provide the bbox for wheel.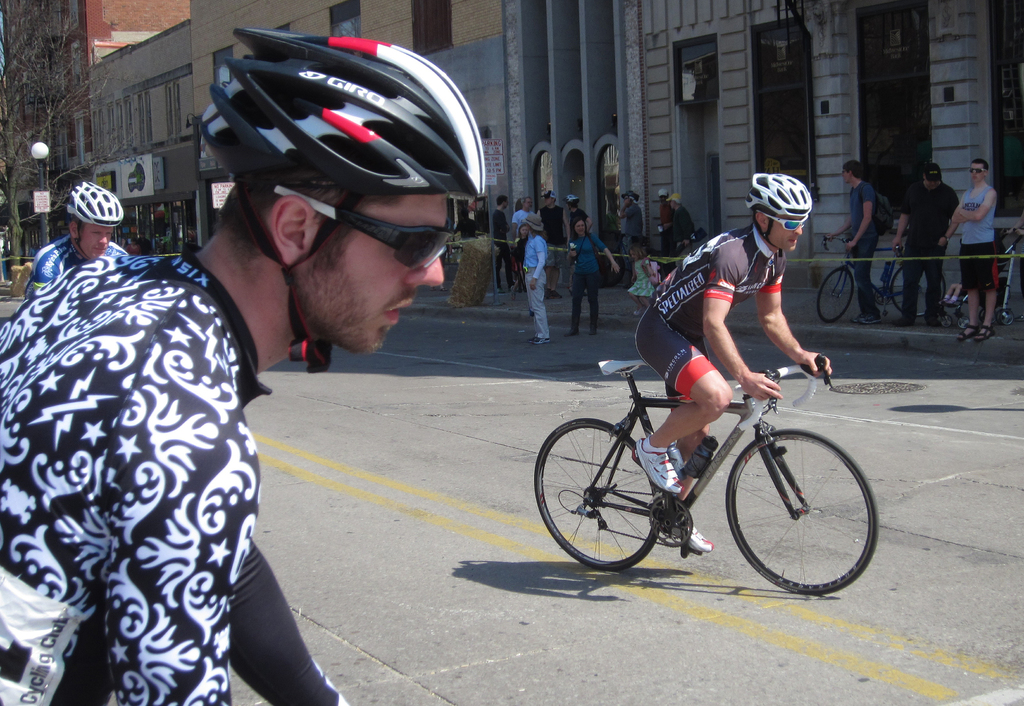
<region>535, 416, 661, 572</region>.
